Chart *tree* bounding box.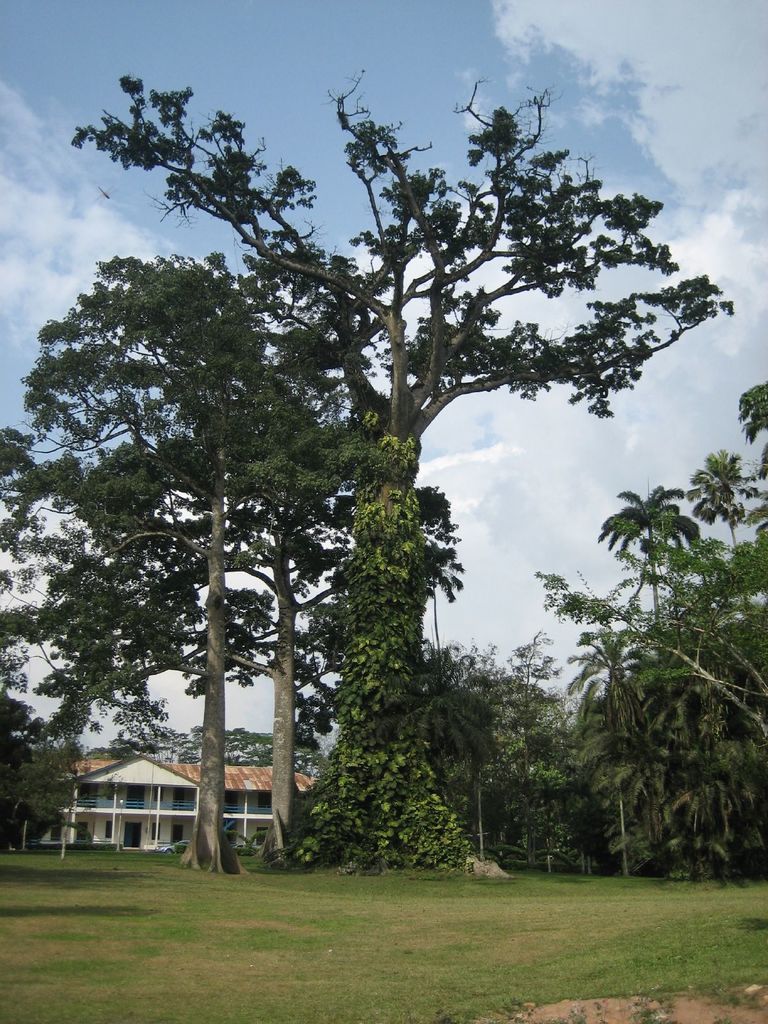
Charted: BBox(673, 552, 767, 754).
